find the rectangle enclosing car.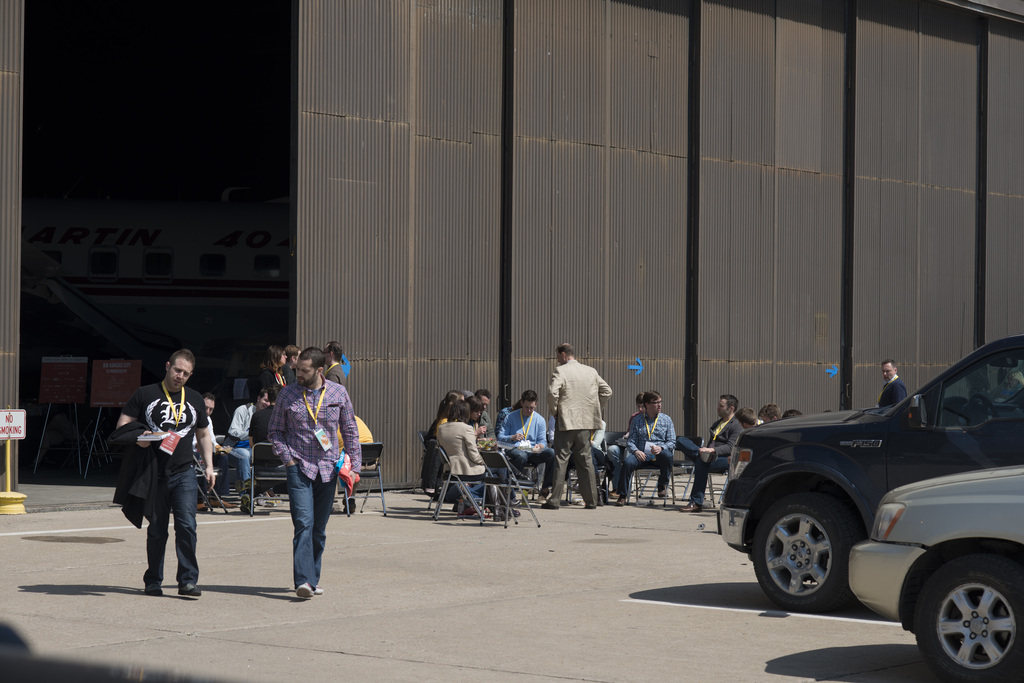
Rect(836, 460, 1023, 680).
